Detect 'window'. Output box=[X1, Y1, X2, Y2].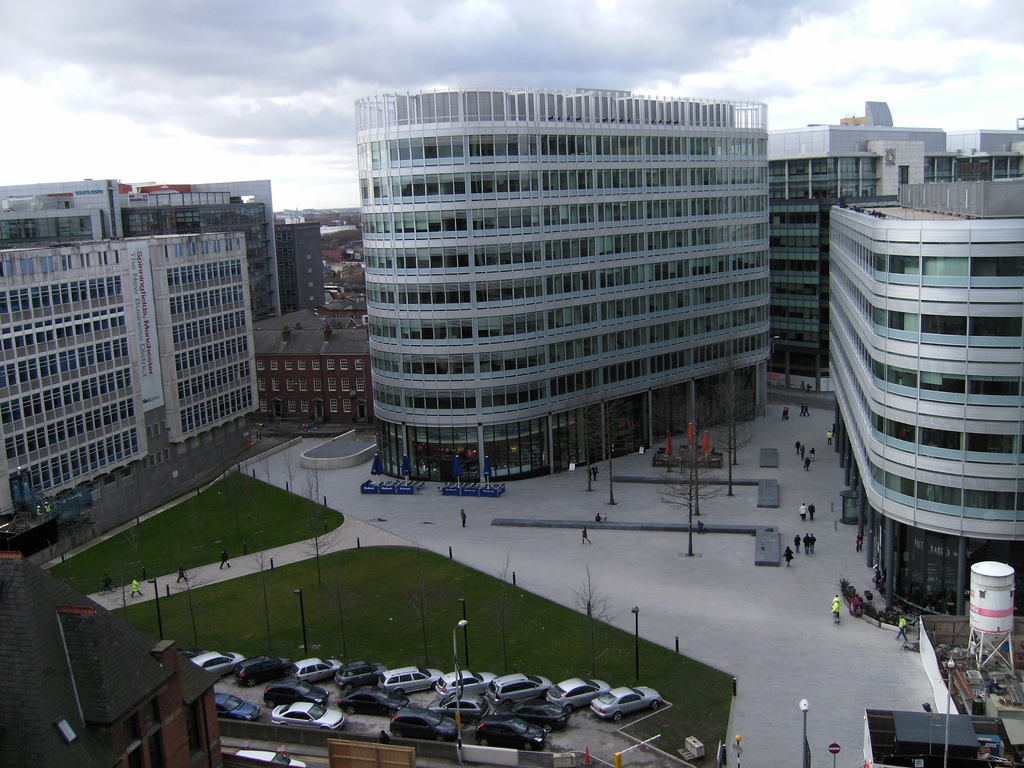
box=[314, 378, 321, 390].
